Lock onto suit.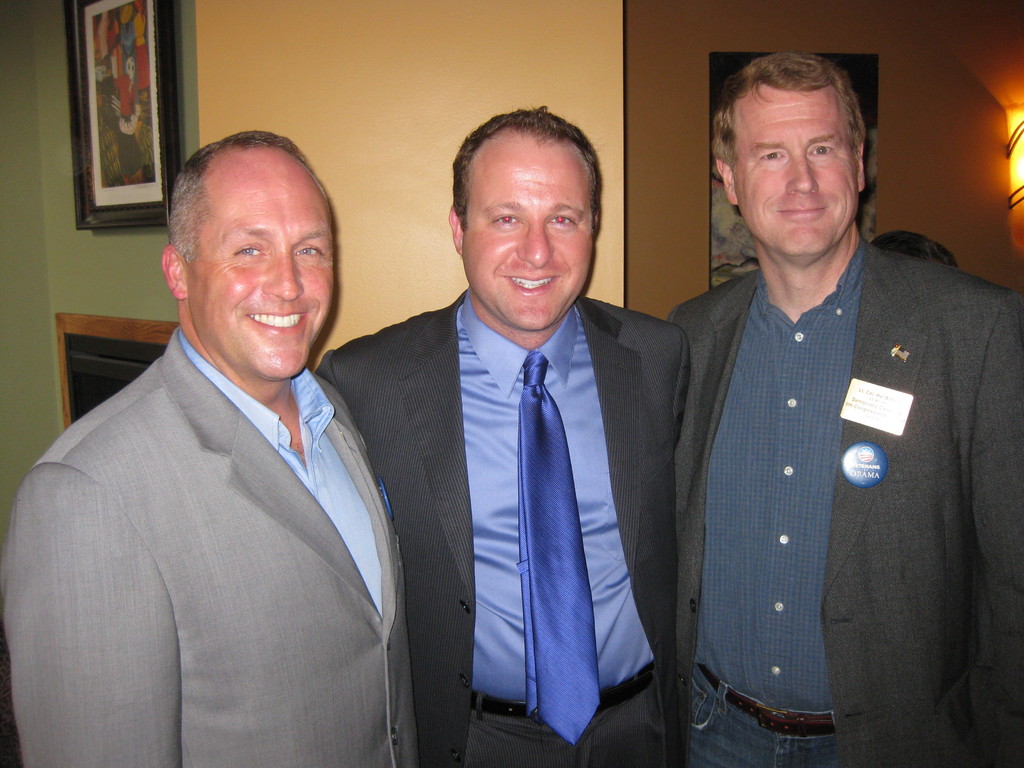
Locked: {"x1": 315, "y1": 287, "x2": 694, "y2": 767}.
